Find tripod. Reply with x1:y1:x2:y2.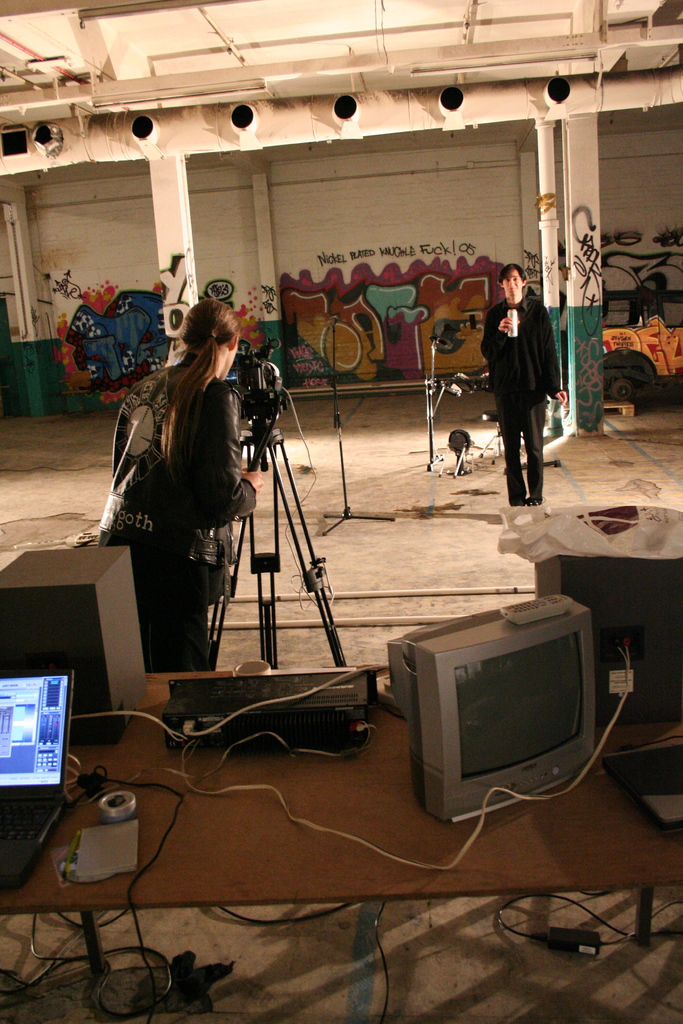
204:360:347:673.
